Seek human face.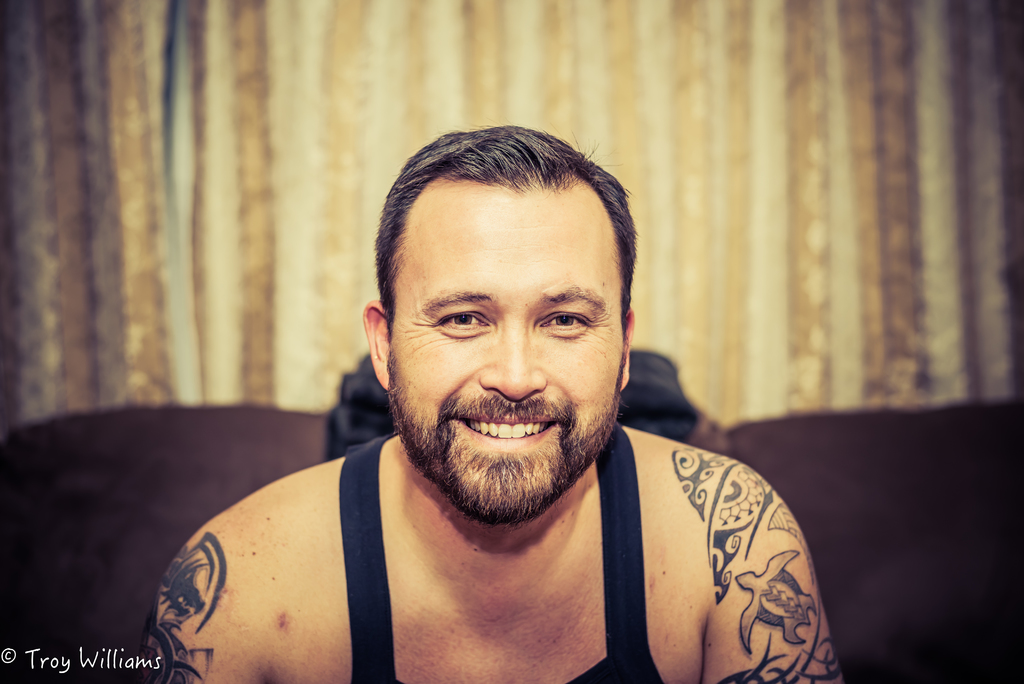
bbox=(387, 184, 628, 528).
